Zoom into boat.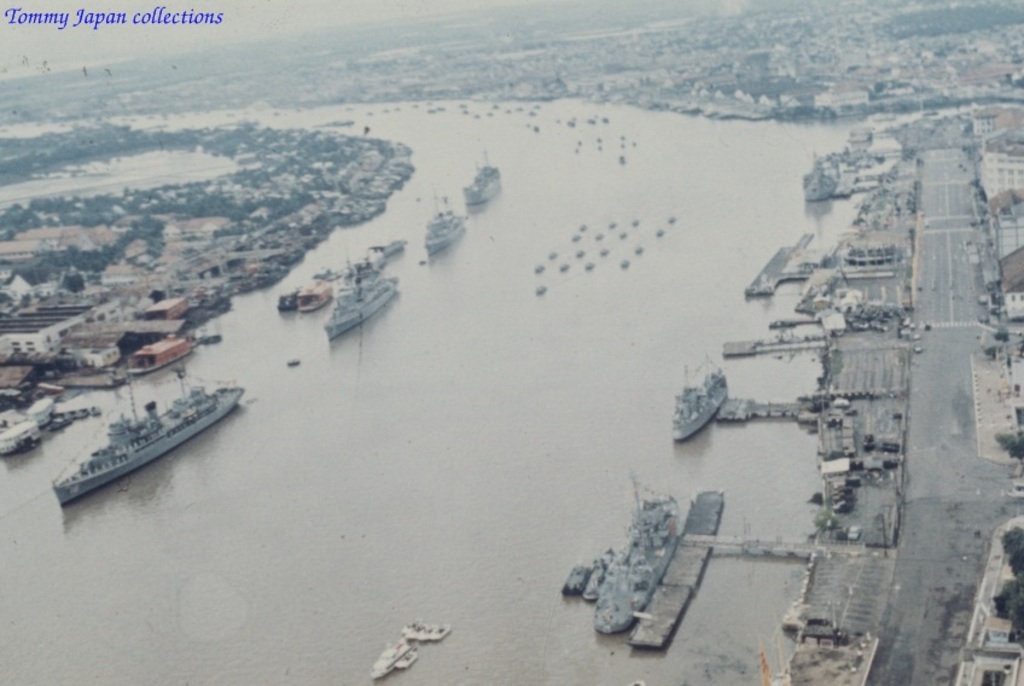
Zoom target: 367/644/414/680.
